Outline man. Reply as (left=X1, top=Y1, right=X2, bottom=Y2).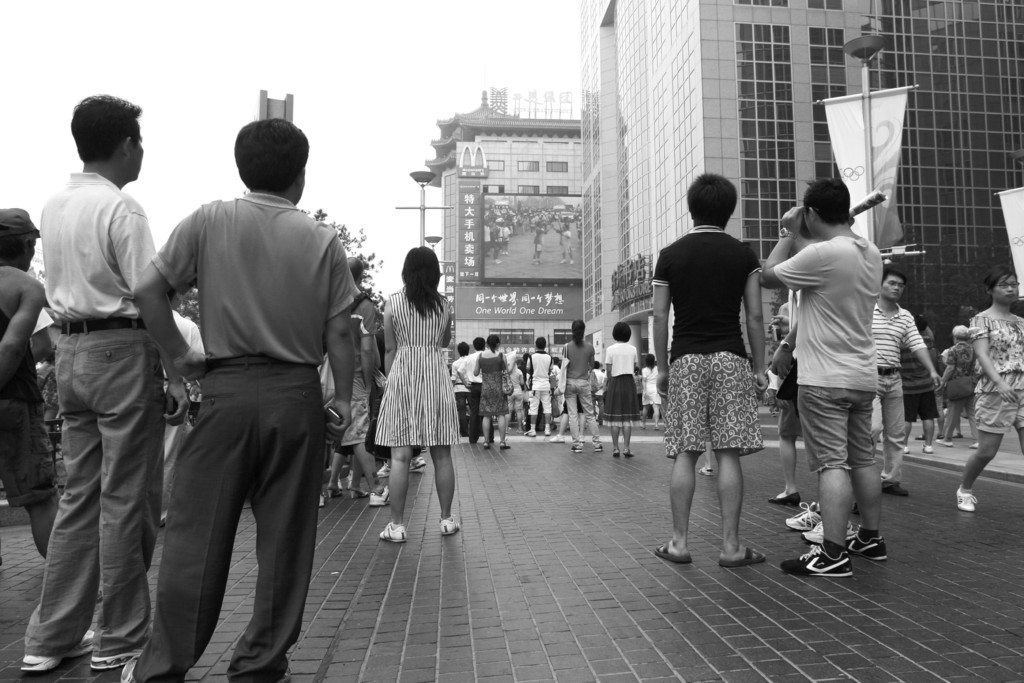
(left=860, top=266, right=939, bottom=504).
